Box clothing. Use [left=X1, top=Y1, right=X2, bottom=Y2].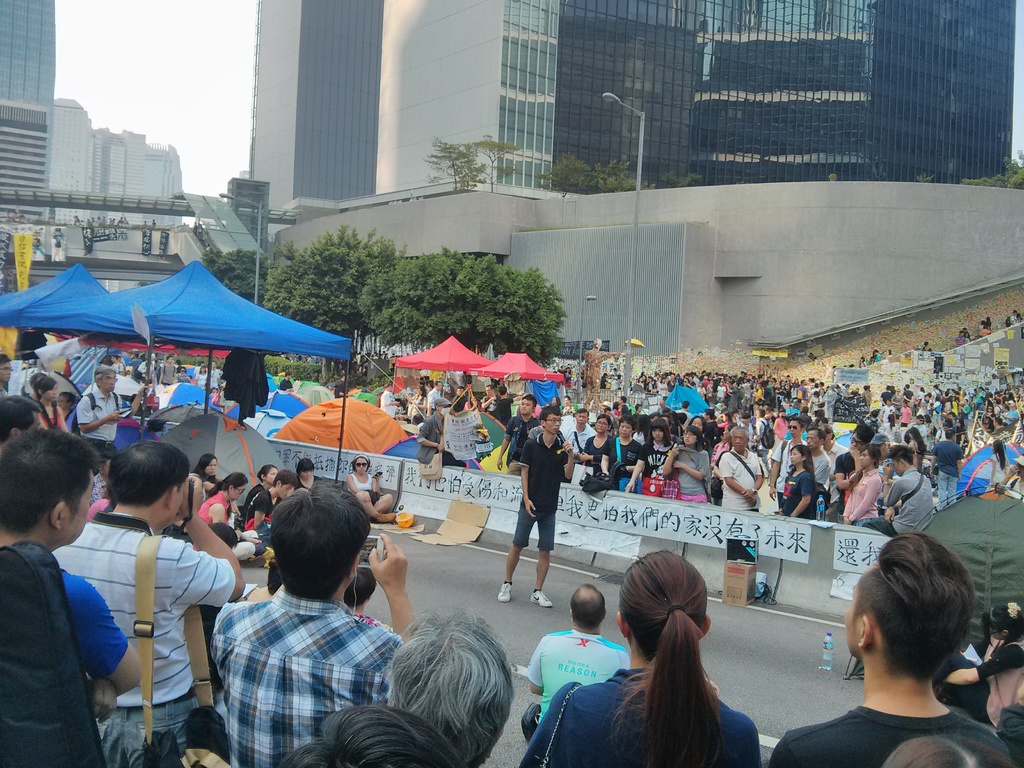
[left=881, top=465, right=936, bottom=548].
